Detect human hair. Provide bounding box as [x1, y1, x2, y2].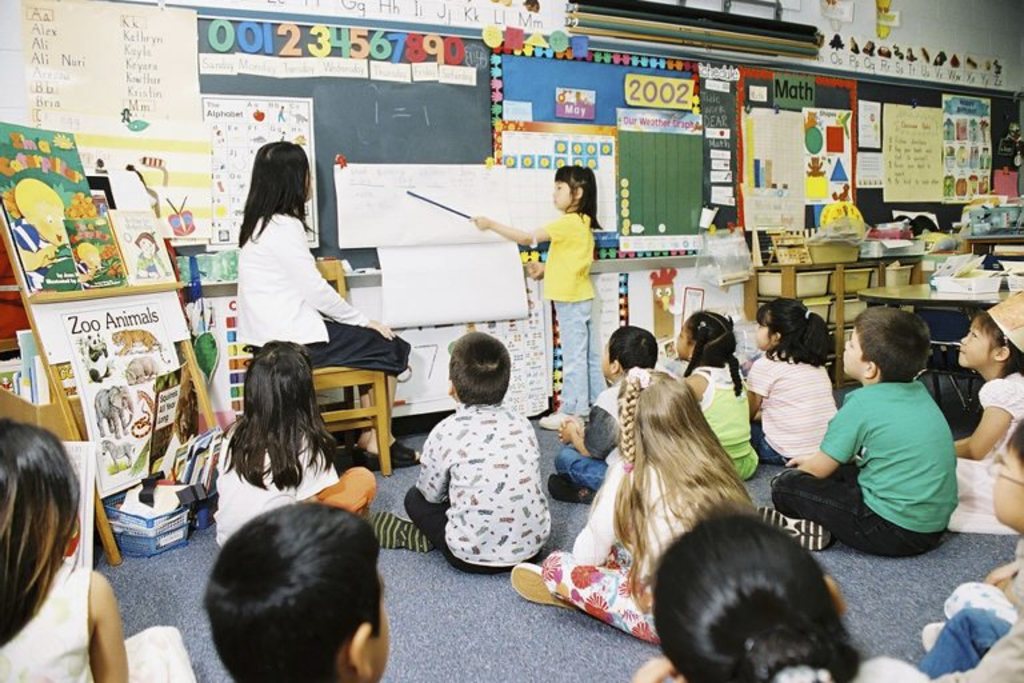
[653, 512, 861, 682].
